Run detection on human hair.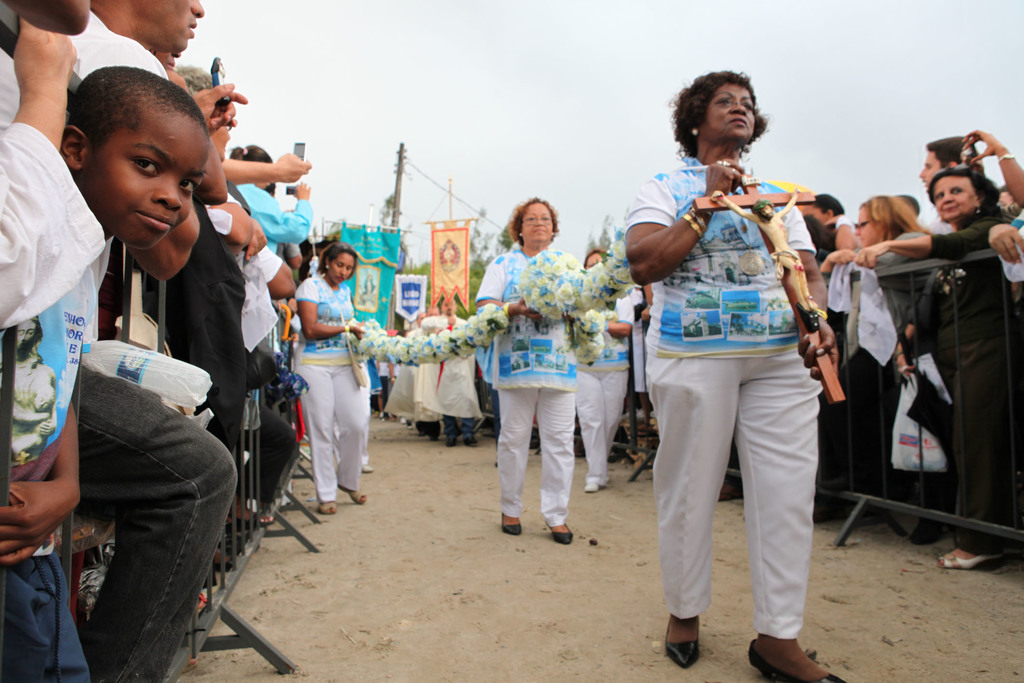
Result: bbox(264, 181, 276, 196).
